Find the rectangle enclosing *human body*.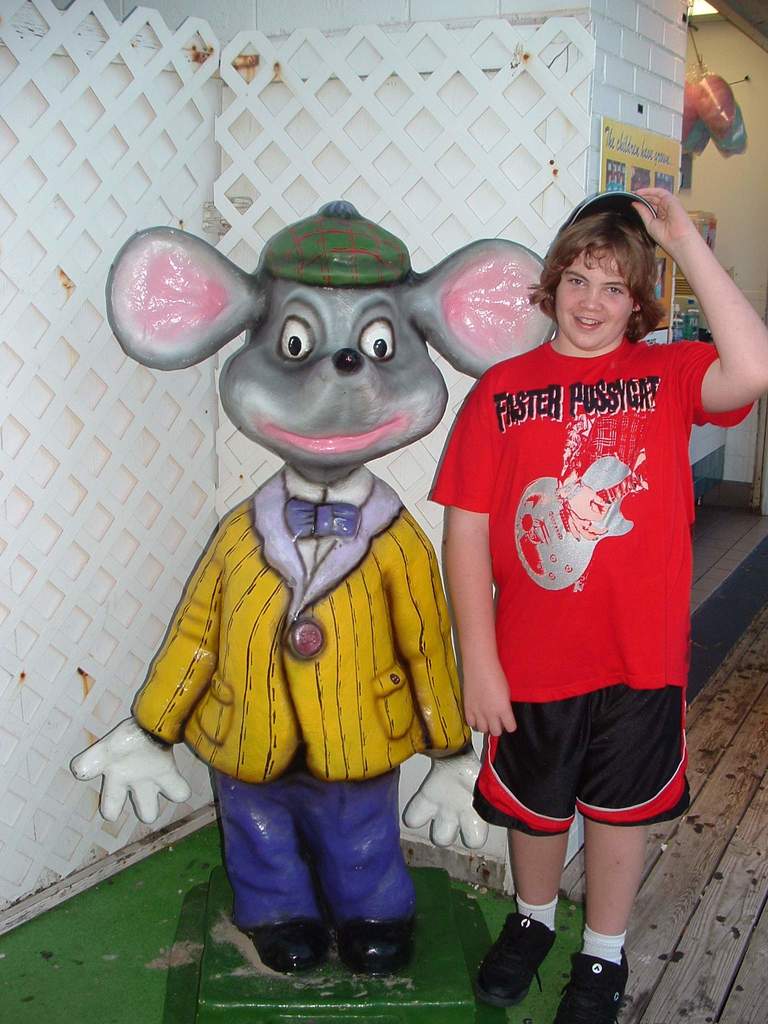
detection(433, 237, 726, 934).
